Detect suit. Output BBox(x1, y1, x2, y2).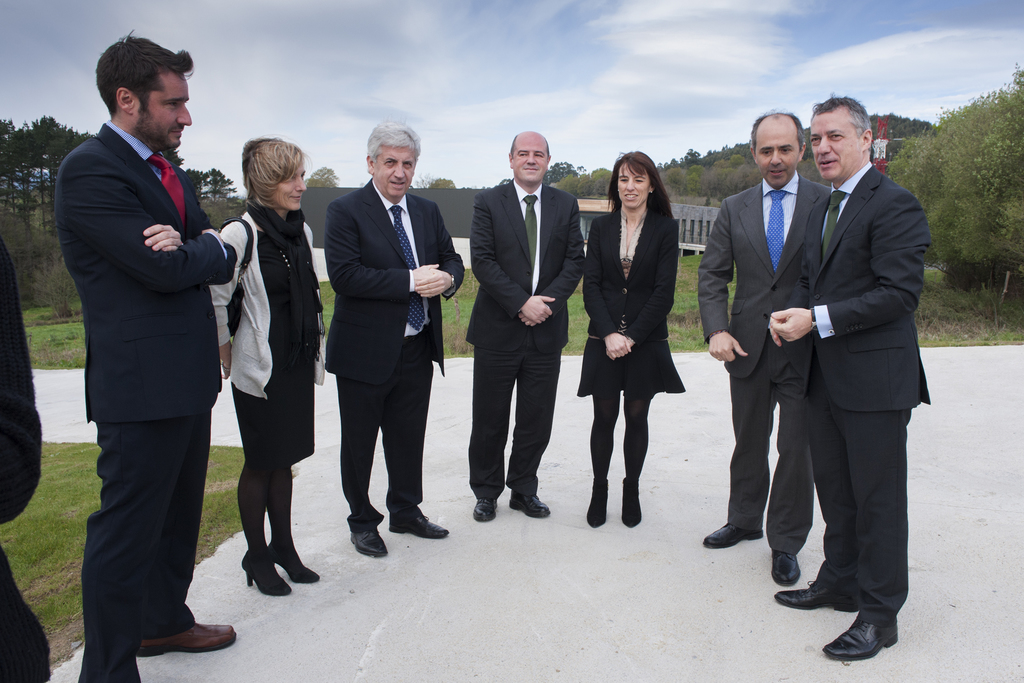
BBox(467, 177, 588, 498).
